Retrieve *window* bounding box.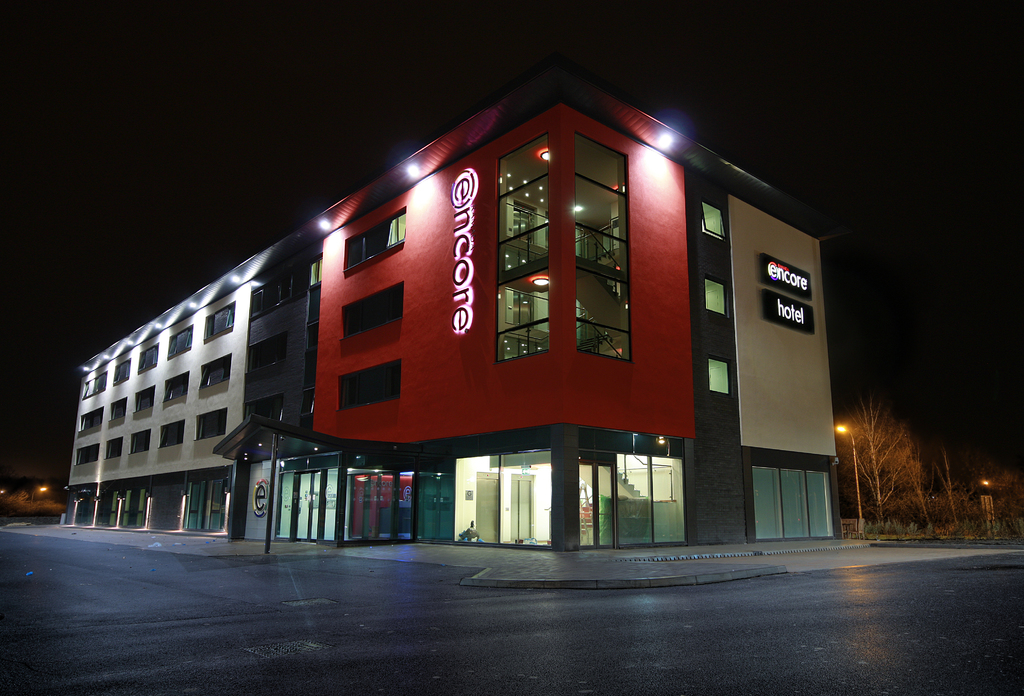
Bounding box: rect(300, 378, 316, 415).
